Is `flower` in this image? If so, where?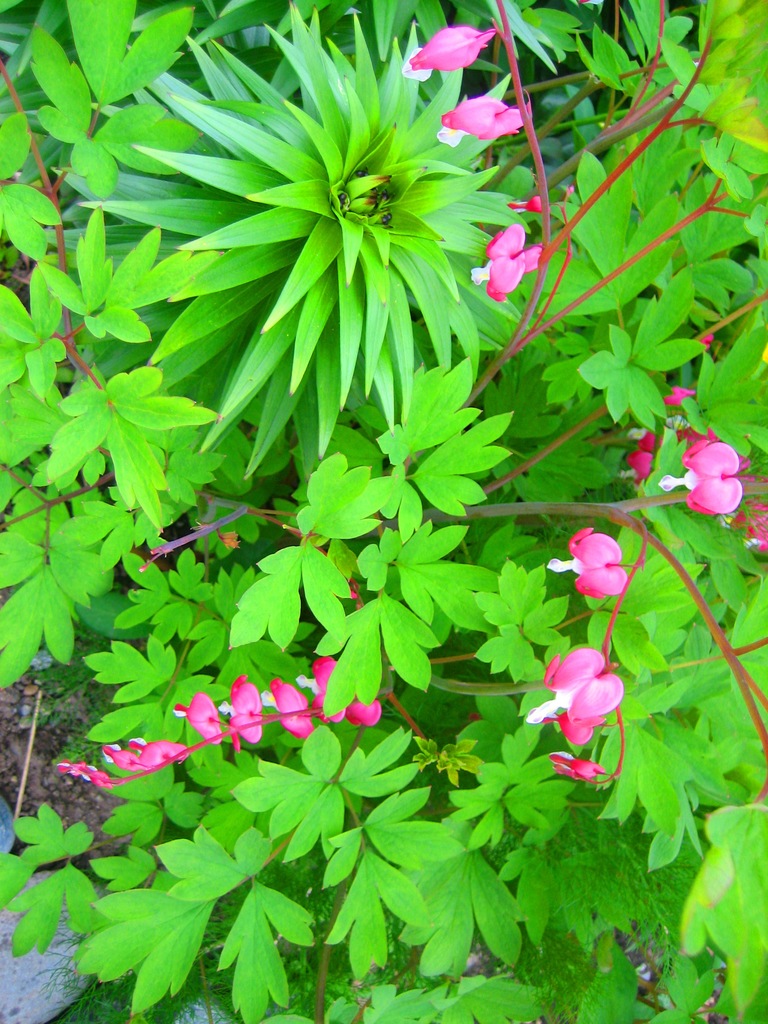
Yes, at [x1=550, y1=522, x2=634, y2=604].
